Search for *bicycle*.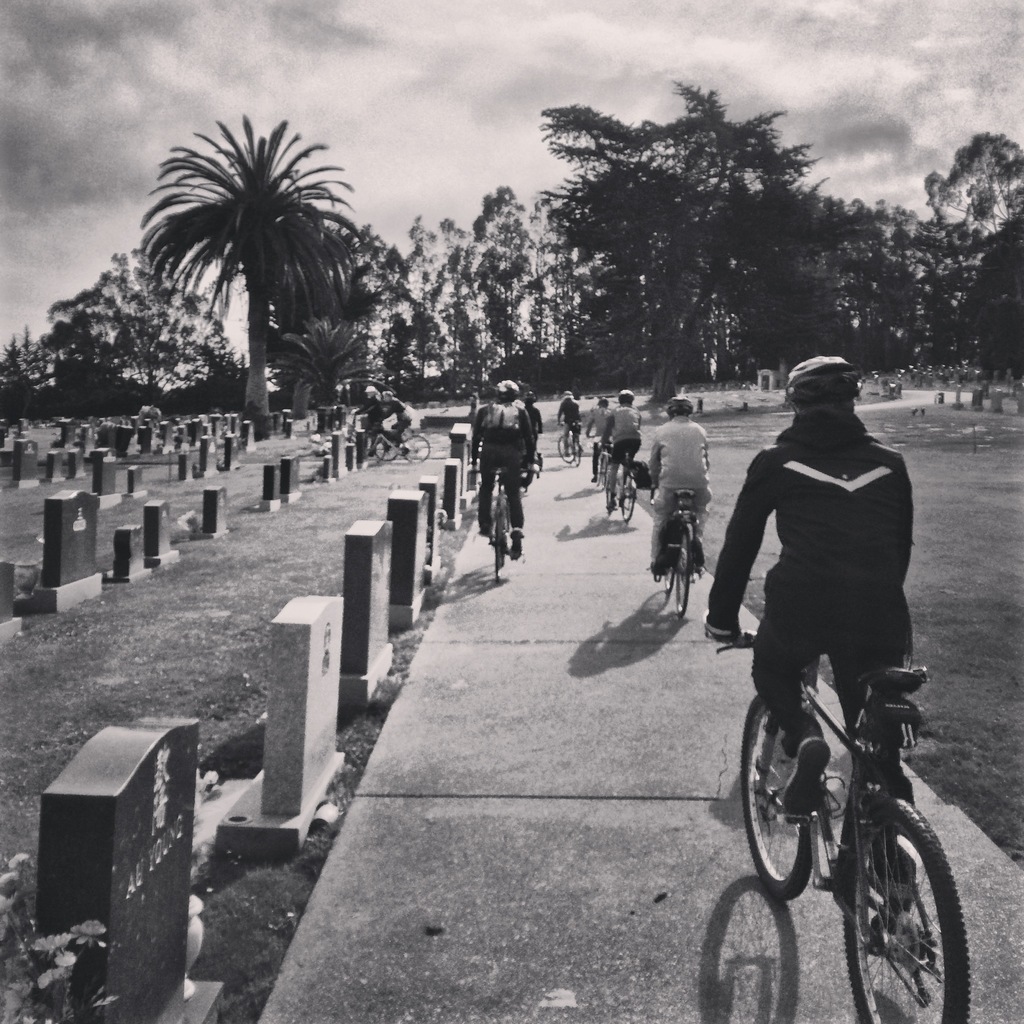
Found at box(739, 600, 970, 1010).
